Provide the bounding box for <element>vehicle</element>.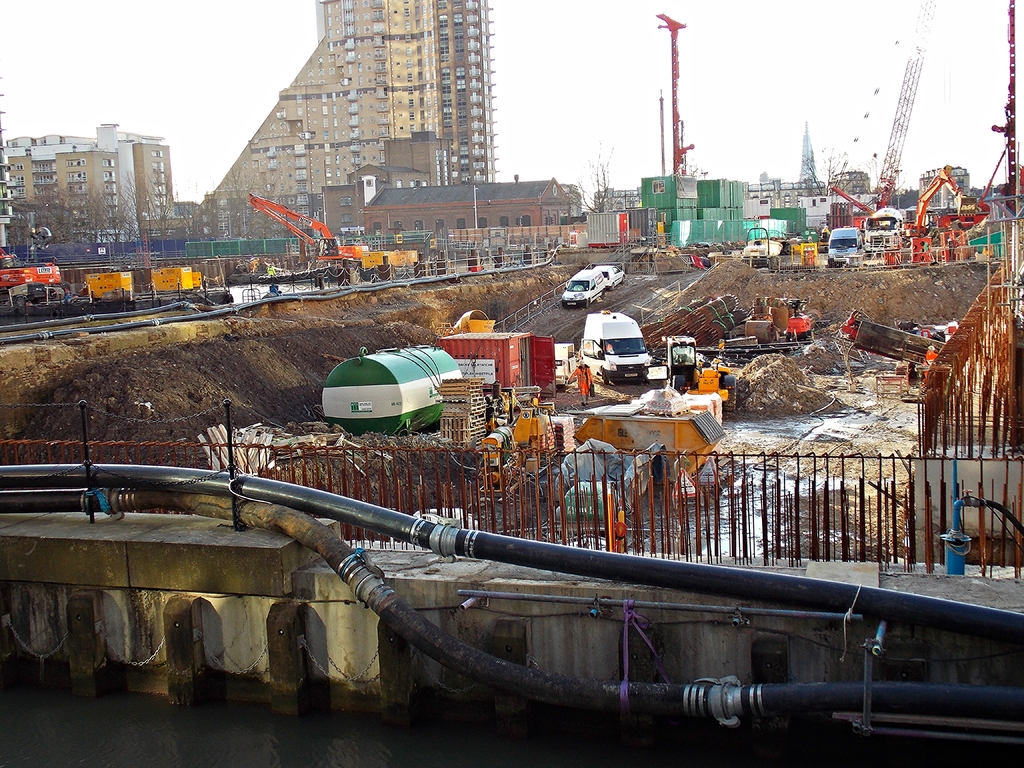
crop(72, 269, 134, 303).
